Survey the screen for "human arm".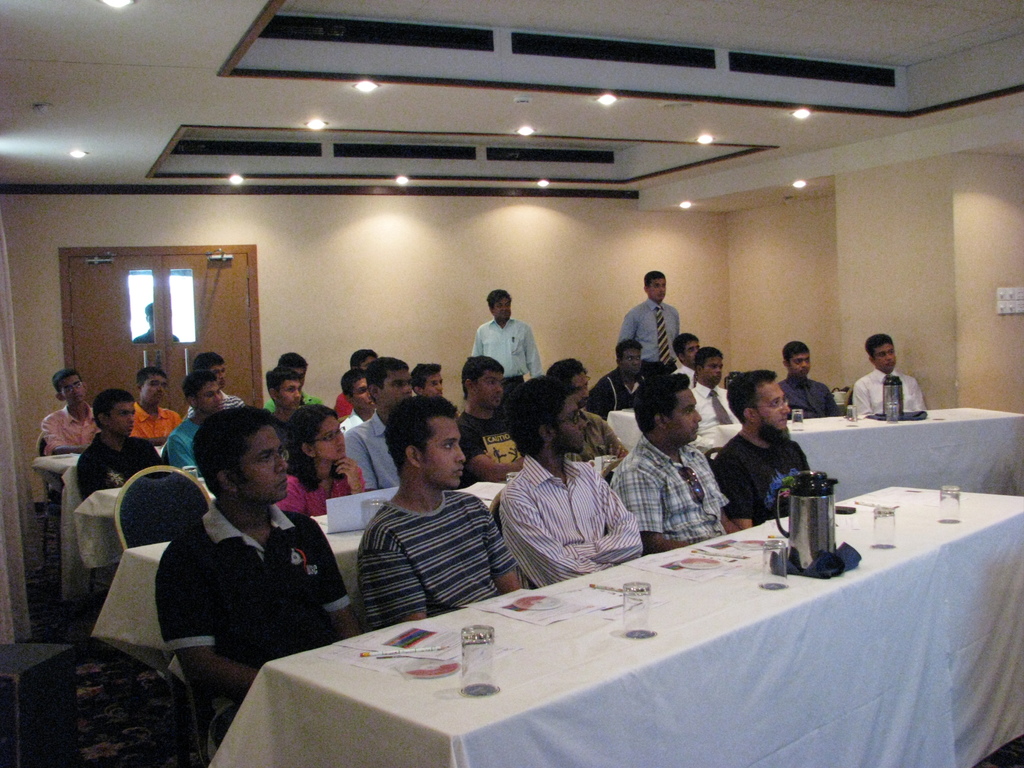
Survey found: (x1=828, y1=386, x2=840, y2=415).
